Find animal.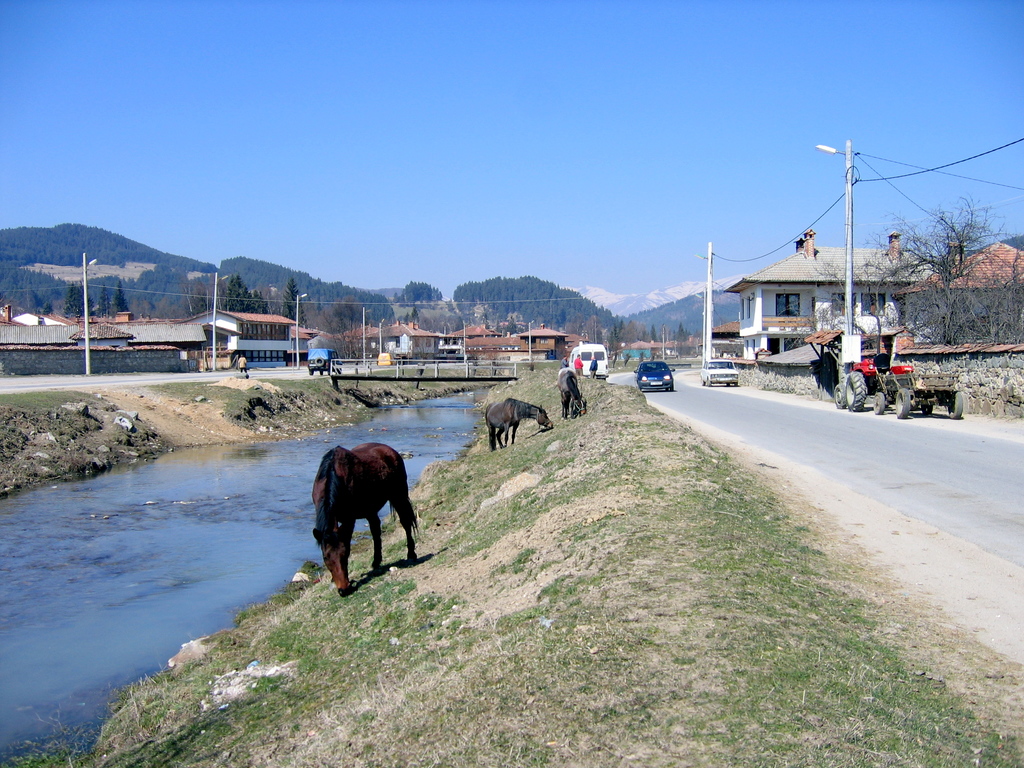
bbox=(483, 397, 556, 452).
